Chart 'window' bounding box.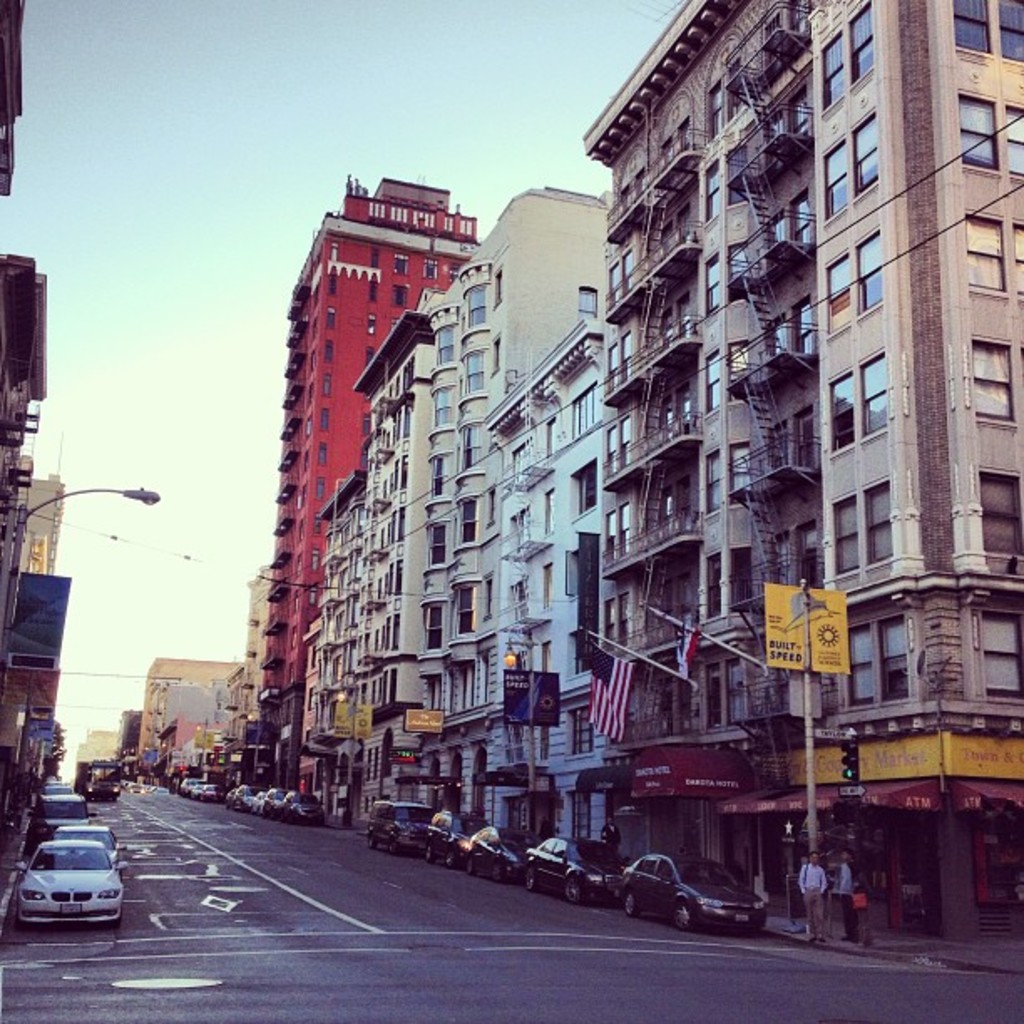
Charted: 706:556:716:626.
